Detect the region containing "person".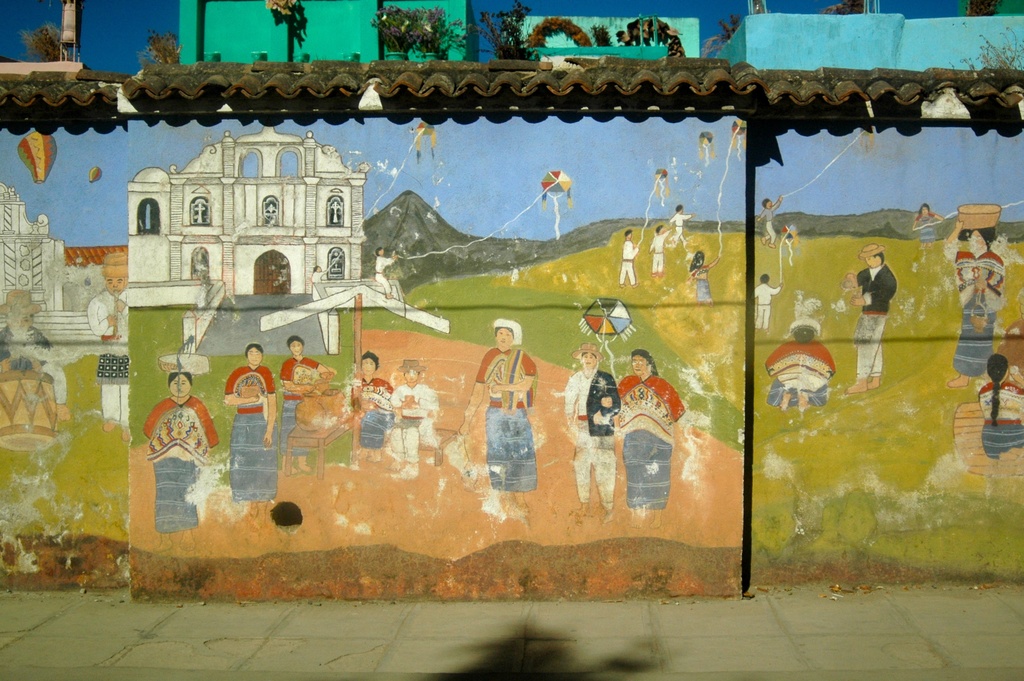
{"left": 461, "top": 313, "right": 533, "bottom": 516}.
